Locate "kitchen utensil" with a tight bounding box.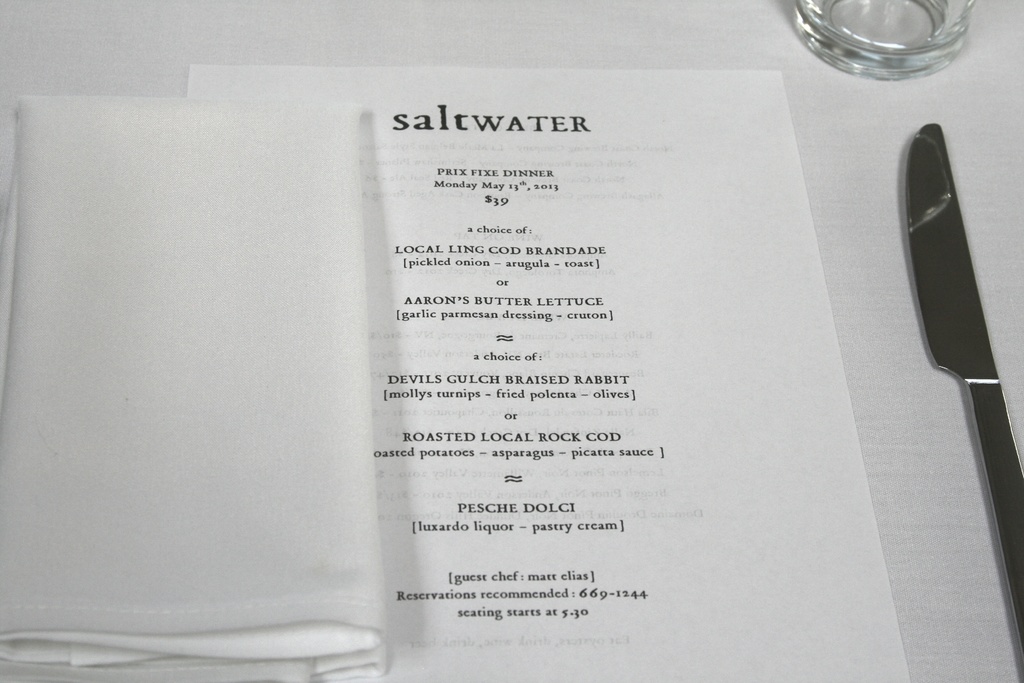
l=908, t=124, r=1023, b=677.
